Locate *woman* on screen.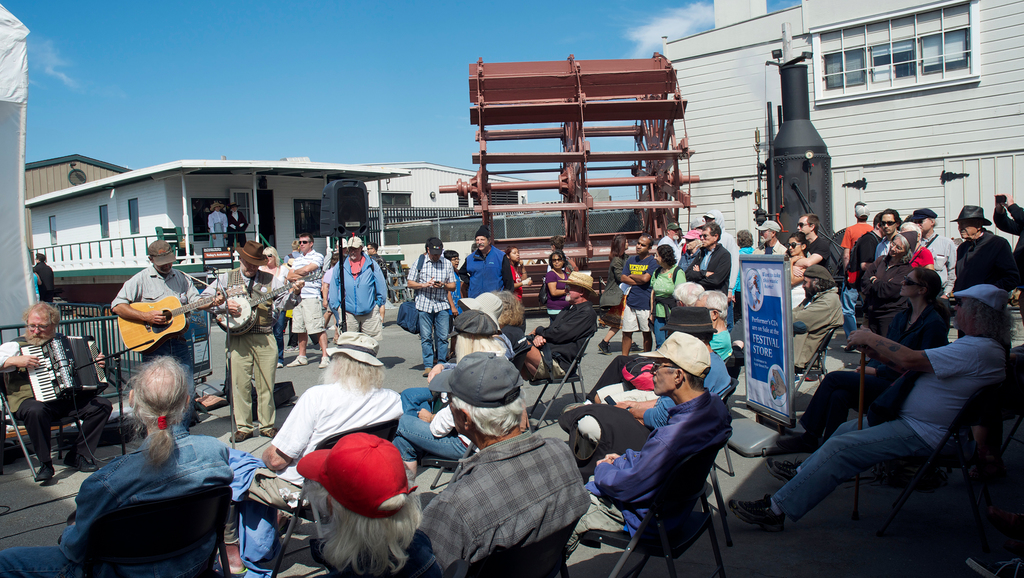
On screen at [left=545, top=245, right=570, bottom=321].
